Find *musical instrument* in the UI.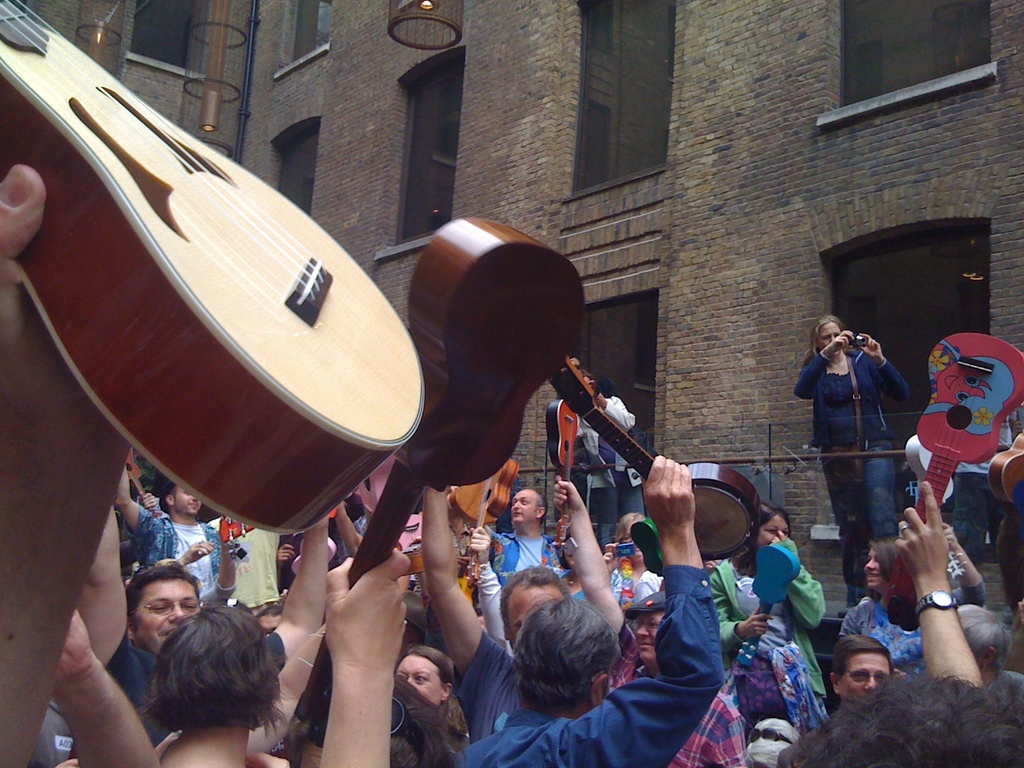
UI element at [x1=546, y1=348, x2=760, y2=564].
